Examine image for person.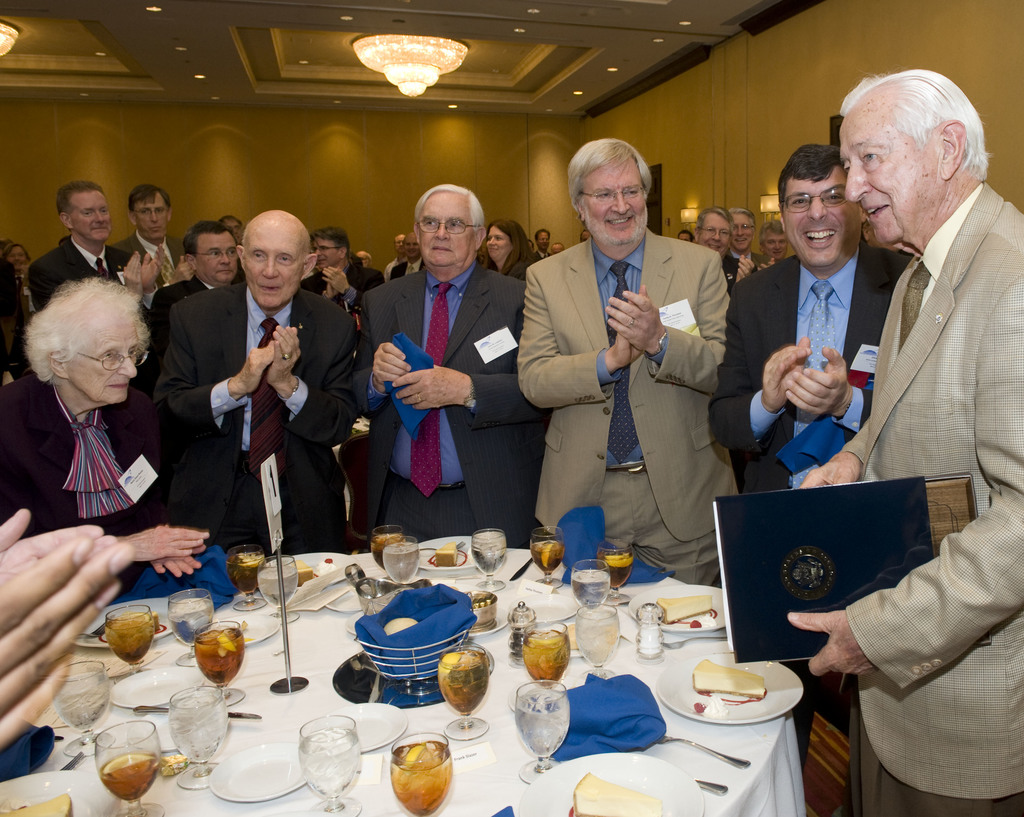
Examination result: bbox=[735, 194, 779, 283].
